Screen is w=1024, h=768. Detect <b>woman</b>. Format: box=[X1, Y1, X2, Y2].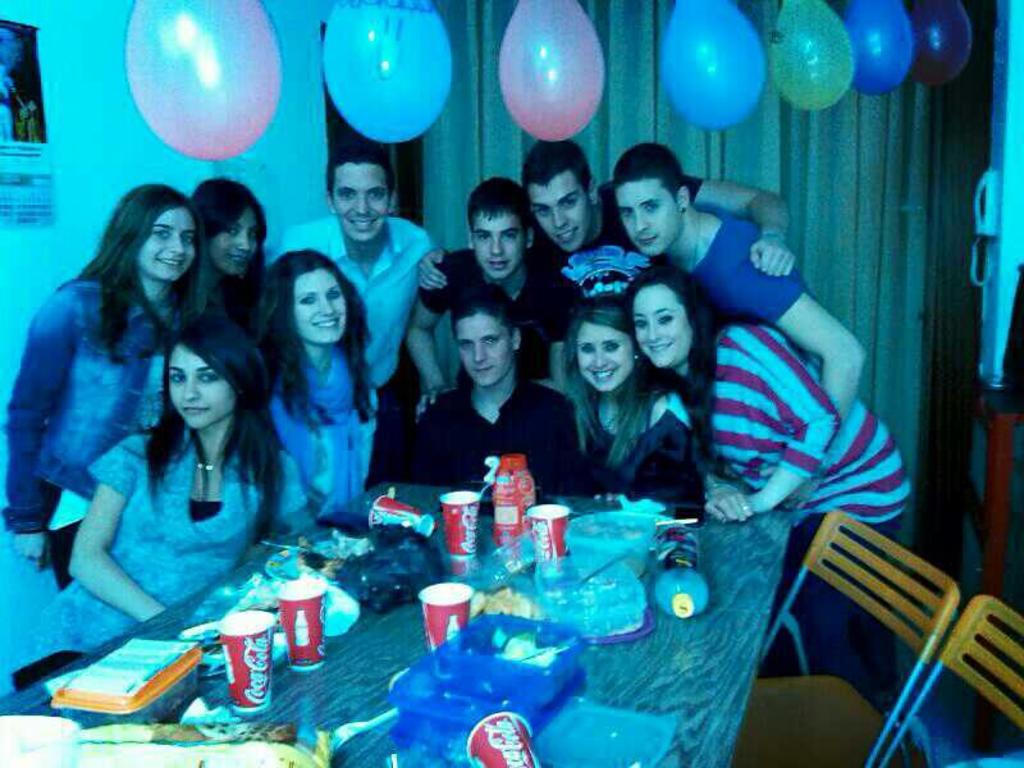
box=[180, 178, 269, 328].
